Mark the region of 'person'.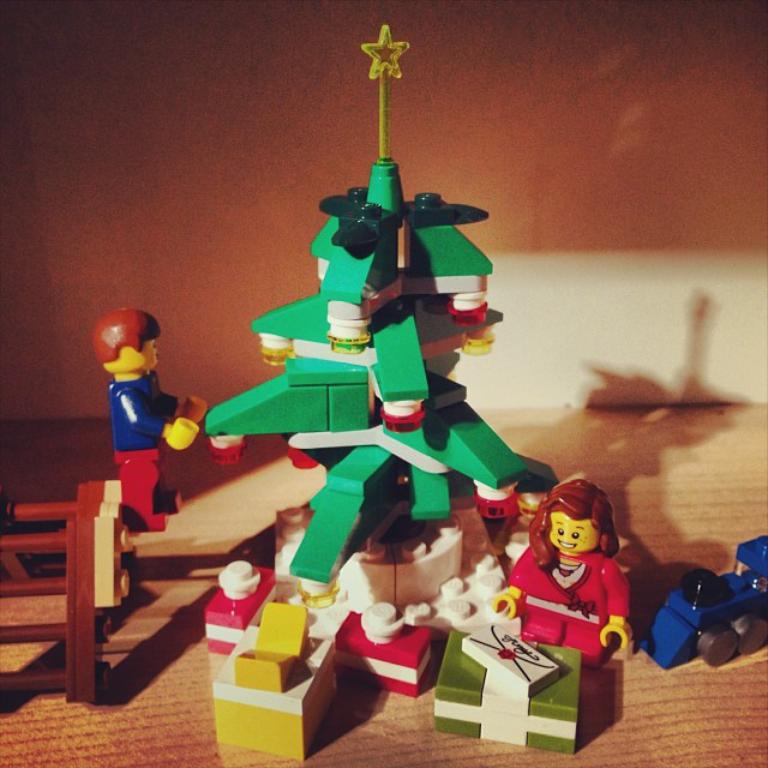
Region: bbox=(488, 473, 634, 672).
